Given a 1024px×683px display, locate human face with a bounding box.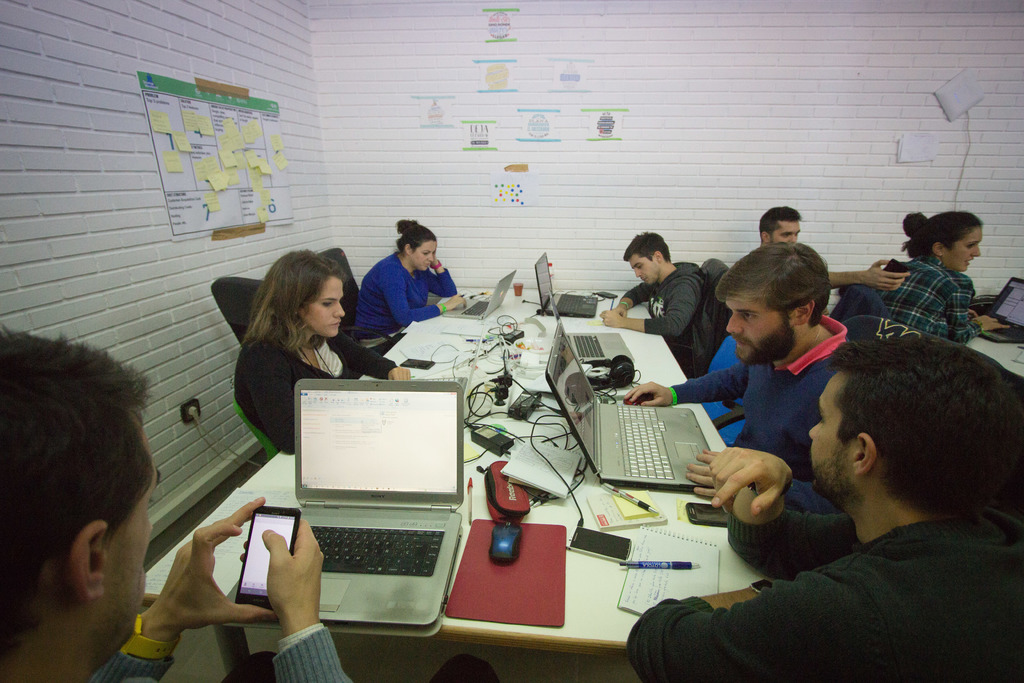
Located: box=[720, 292, 789, 357].
